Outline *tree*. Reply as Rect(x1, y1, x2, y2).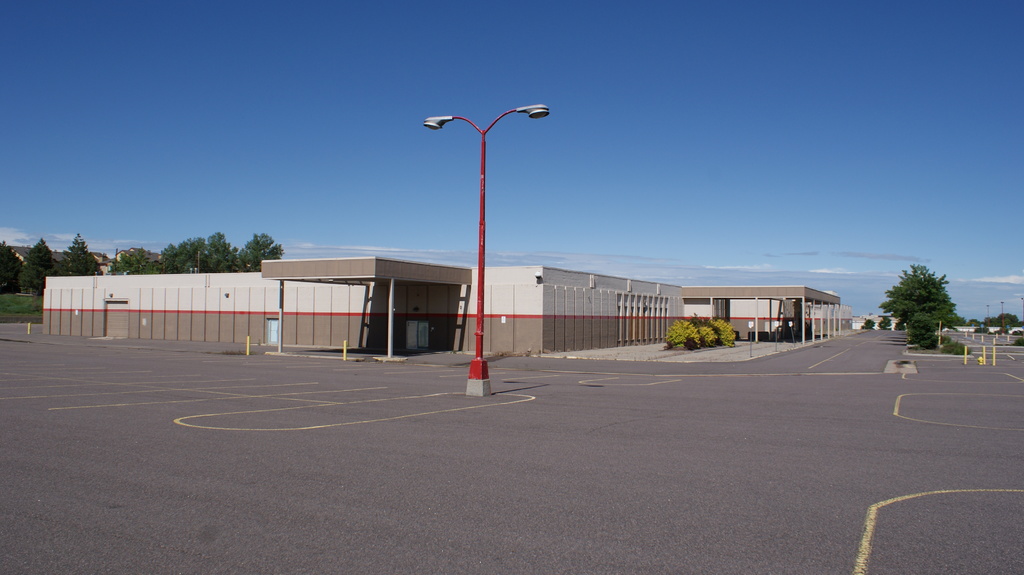
Rect(0, 229, 98, 299).
